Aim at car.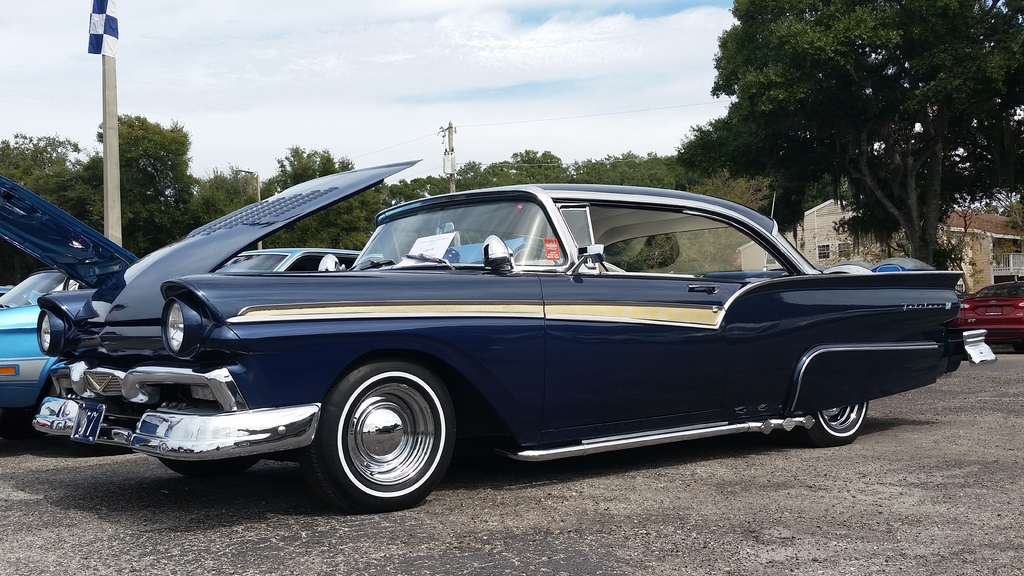
Aimed at rect(42, 157, 961, 525).
